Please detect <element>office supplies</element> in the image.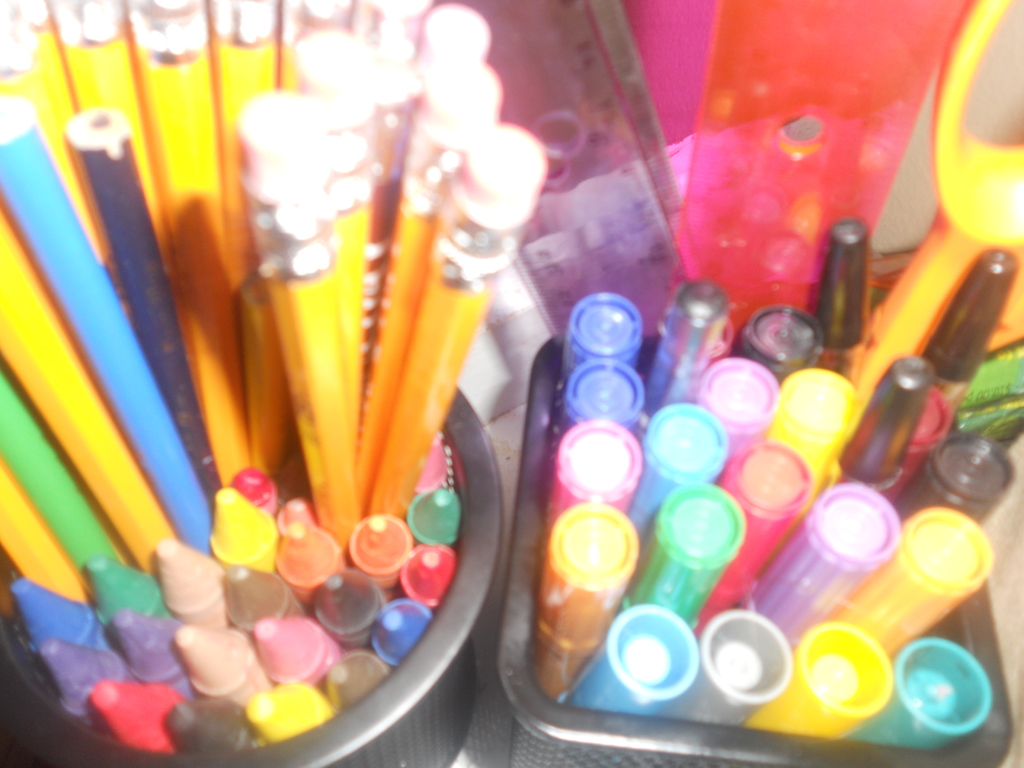
BBox(644, 406, 707, 529).
